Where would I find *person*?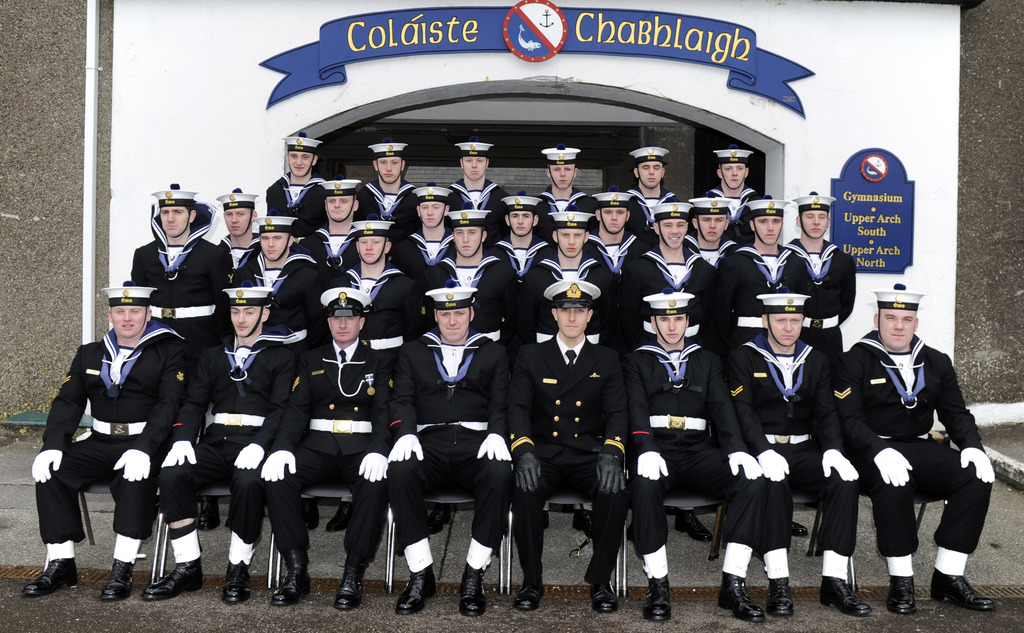
At {"left": 416, "top": 204, "right": 522, "bottom": 349}.
